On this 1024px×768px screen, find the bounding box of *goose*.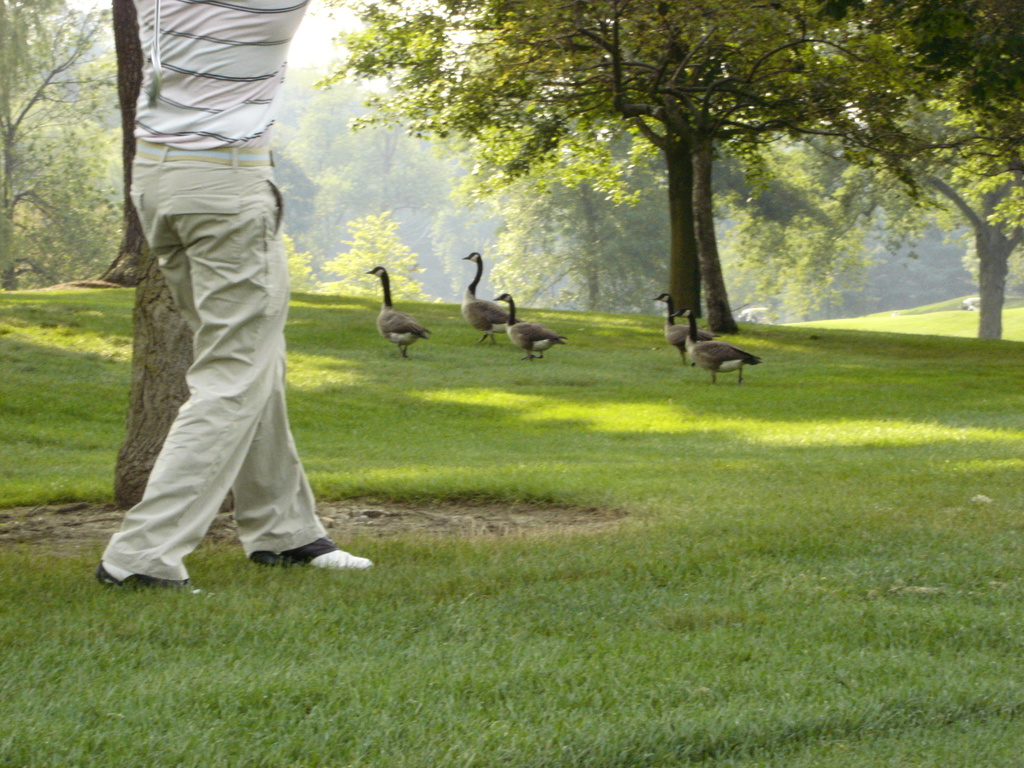
Bounding box: {"left": 497, "top": 287, "right": 562, "bottom": 361}.
